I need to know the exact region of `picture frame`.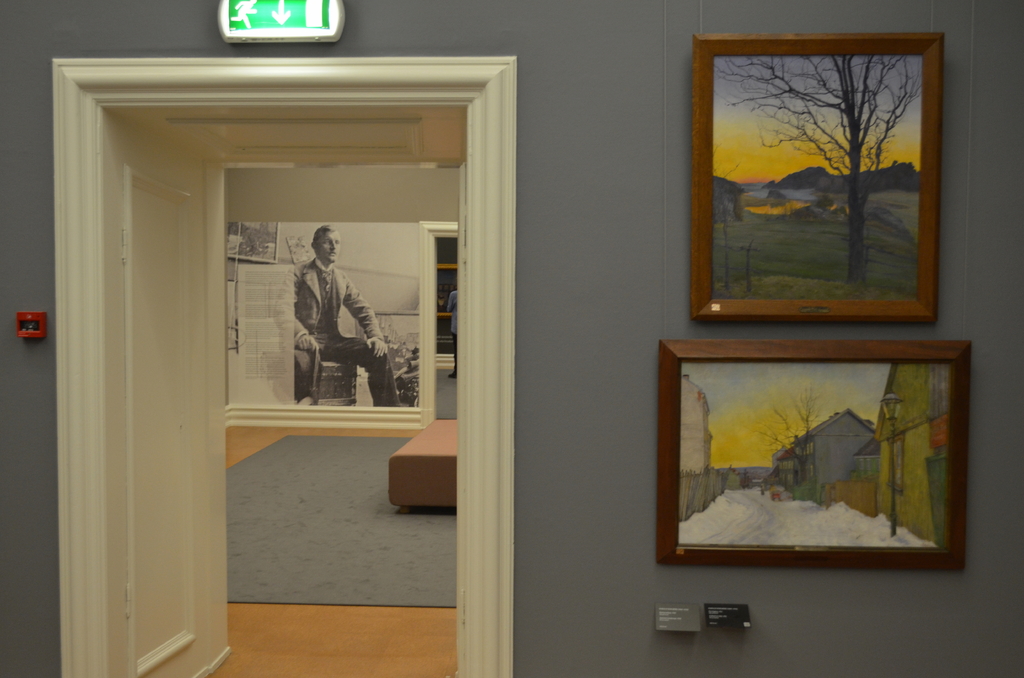
Region: 648, 339, 975, 571.
